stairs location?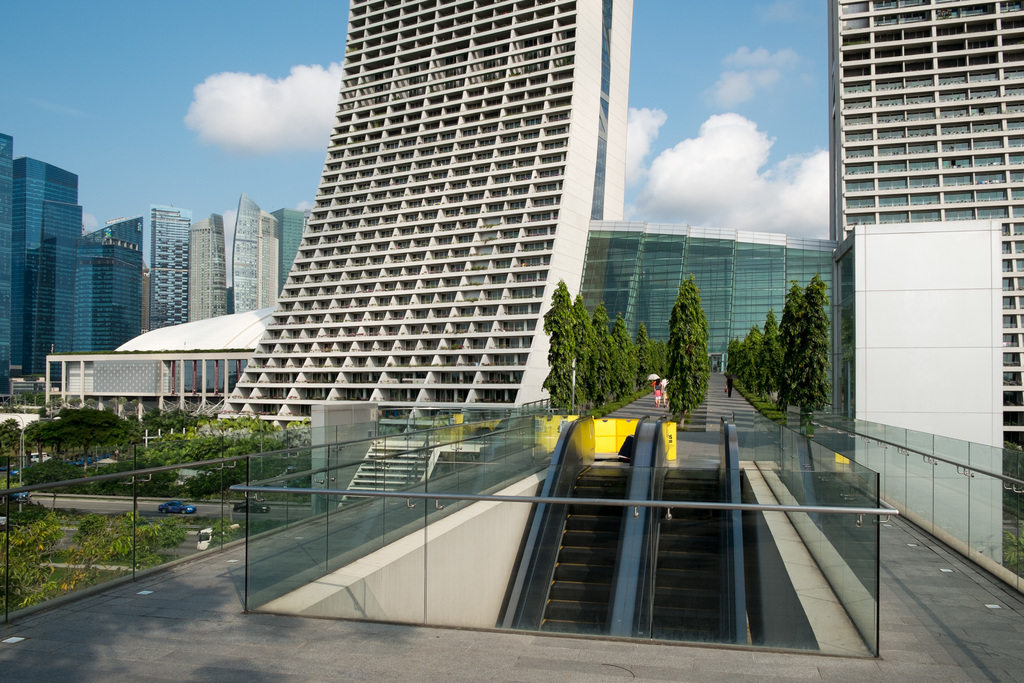
select_region(660, 472, 728, 642)
